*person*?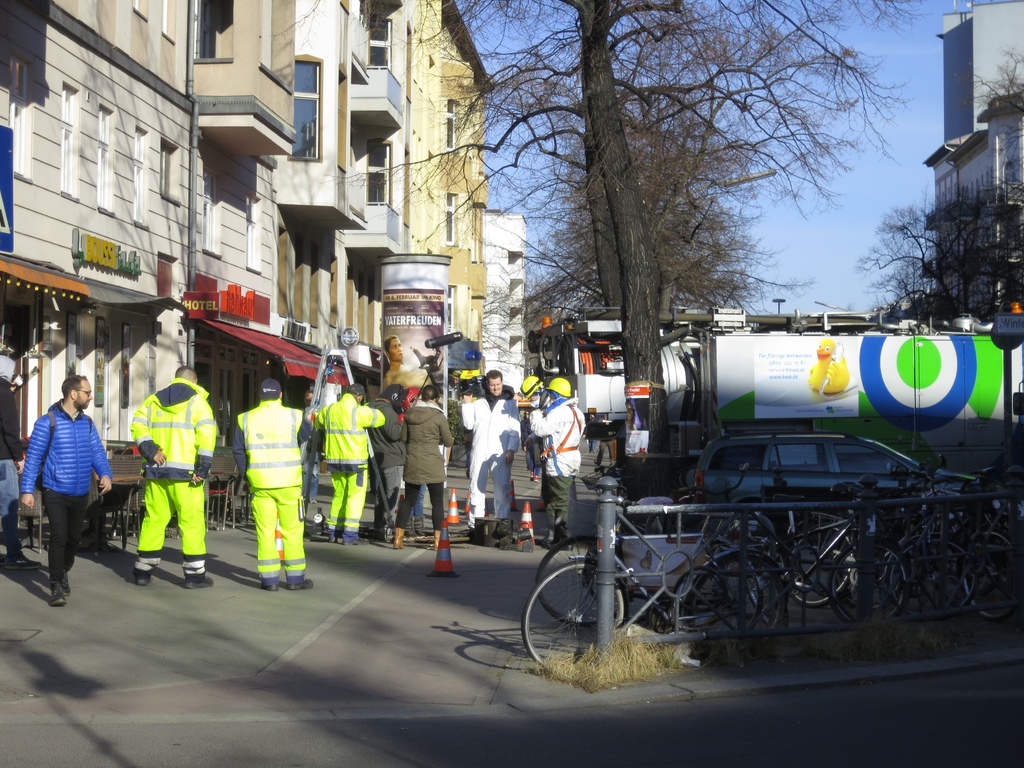
<box>462,371,520,527</box>
